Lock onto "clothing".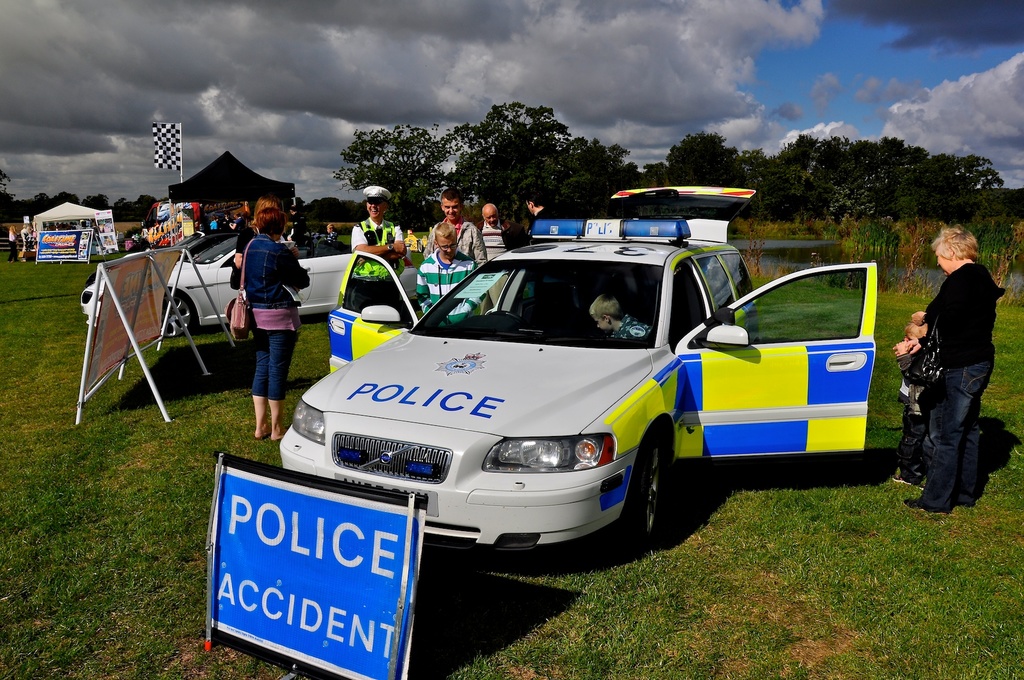
Locked: [911,209,1011,513].
